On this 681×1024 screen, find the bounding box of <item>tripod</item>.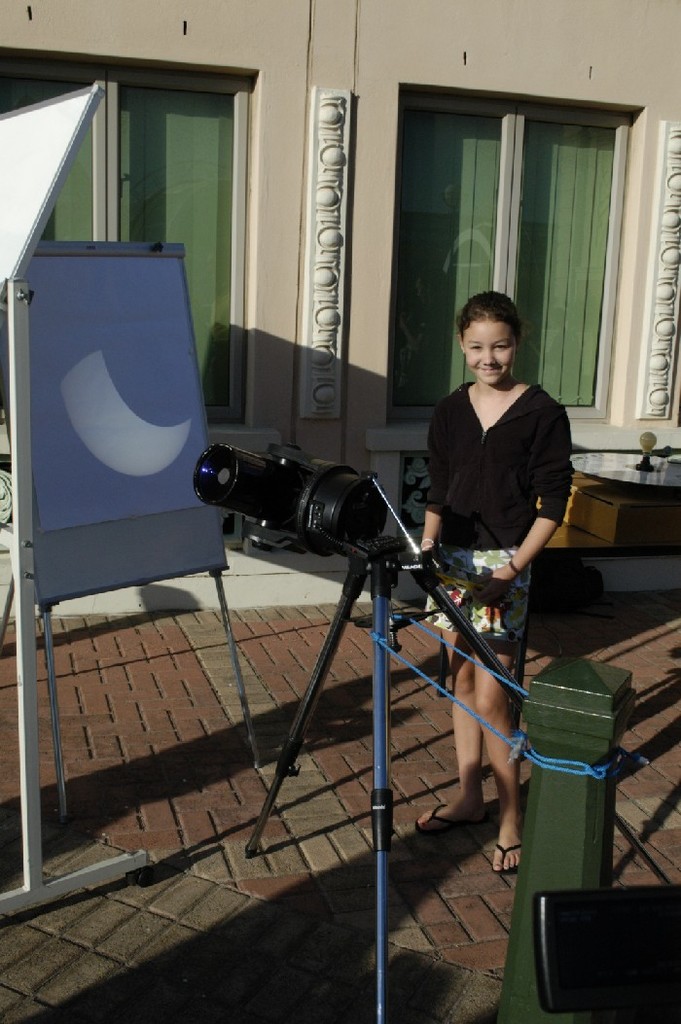
Bounding box: left=245, top=533, right=680, bottom=1023.
